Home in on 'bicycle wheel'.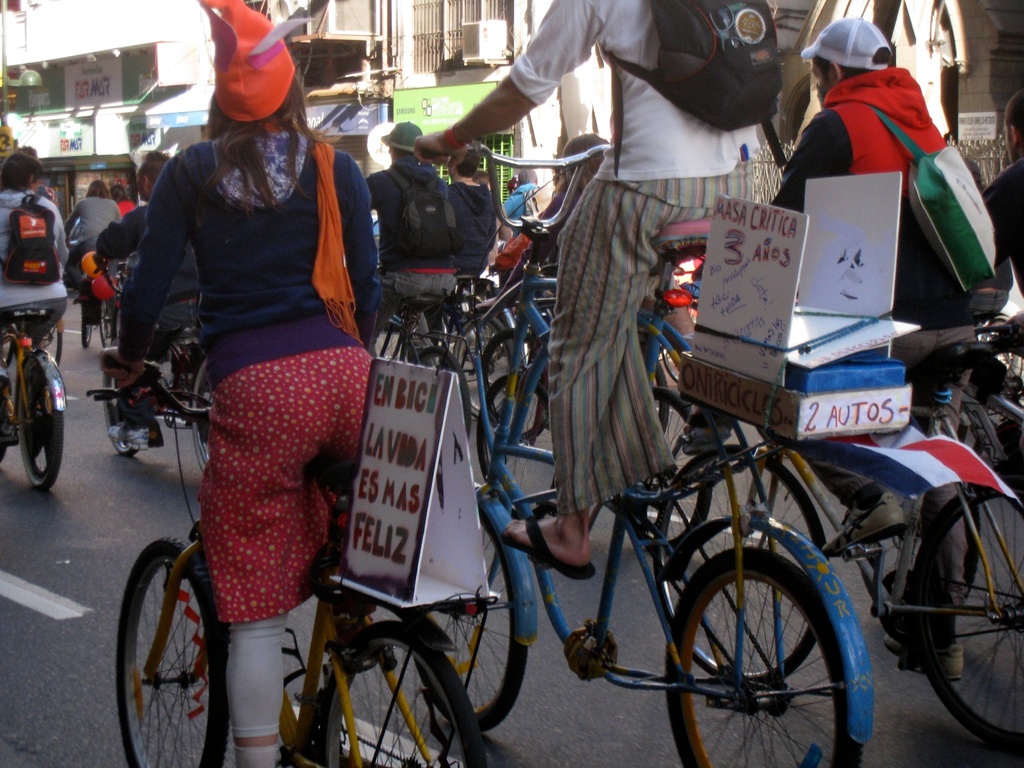
Homed in at pyautogui.locateOnScreen(668, 574, 884, 764).
